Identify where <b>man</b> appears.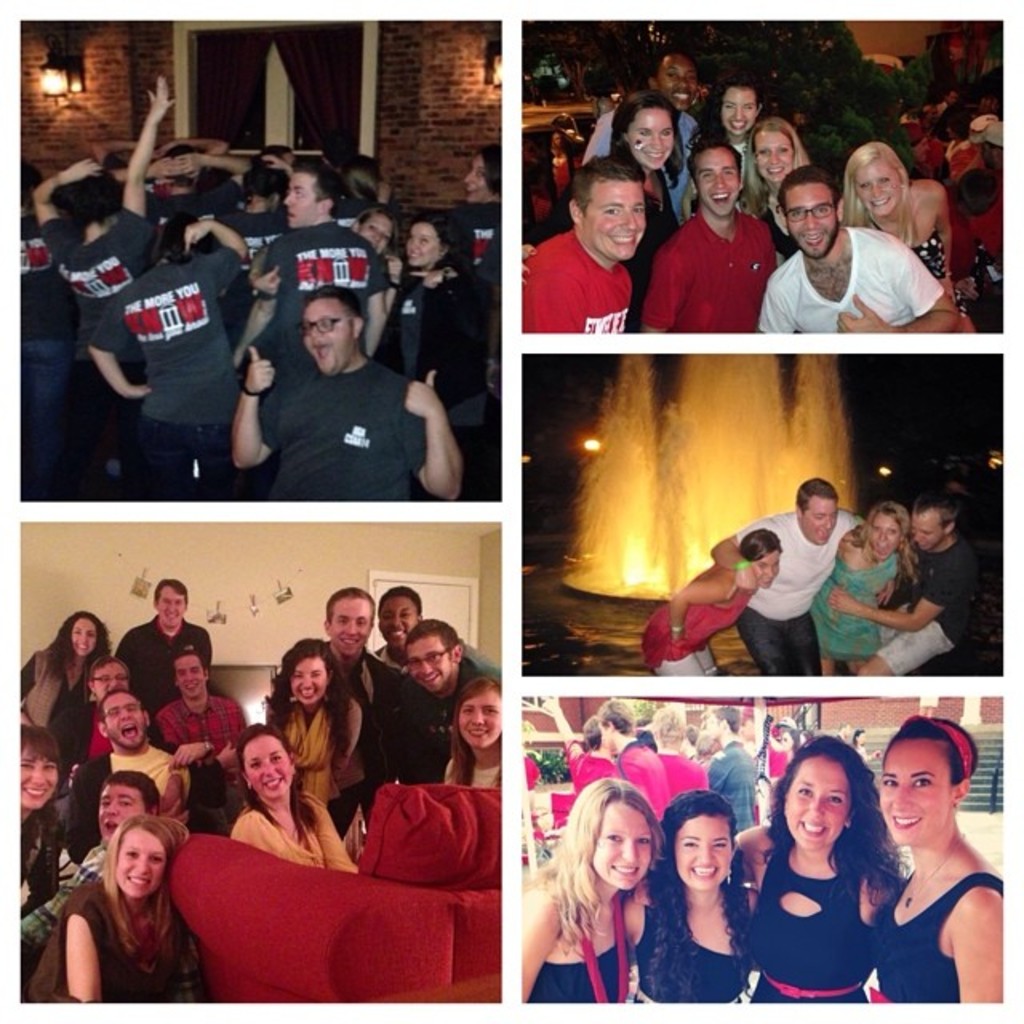
Appears at <bbox>710, 477, 914, 677</bbox>.
